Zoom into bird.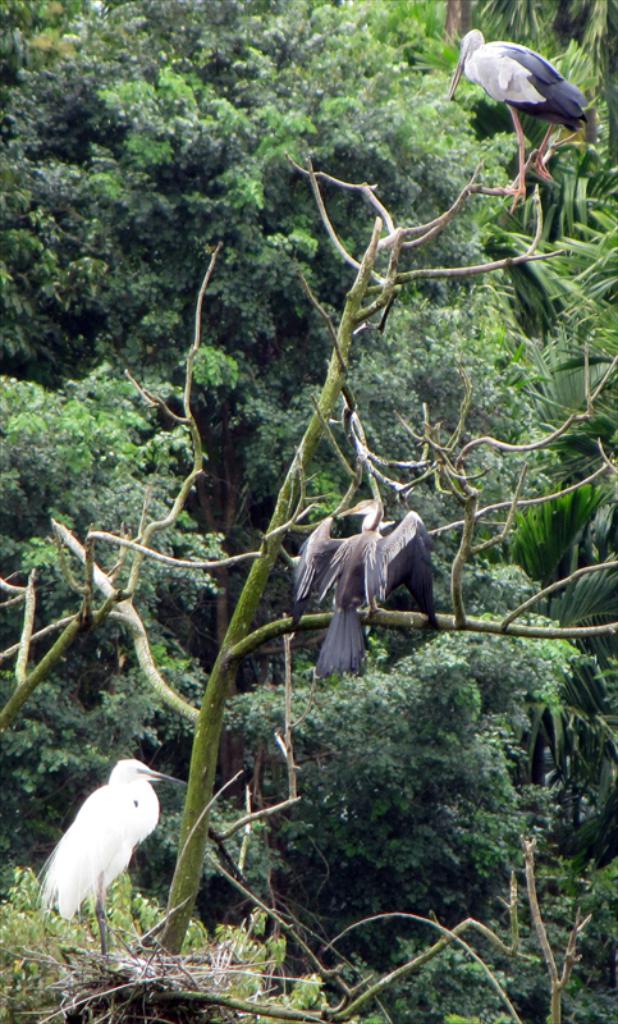
Zoom target: 290, 494, 444, 678.
